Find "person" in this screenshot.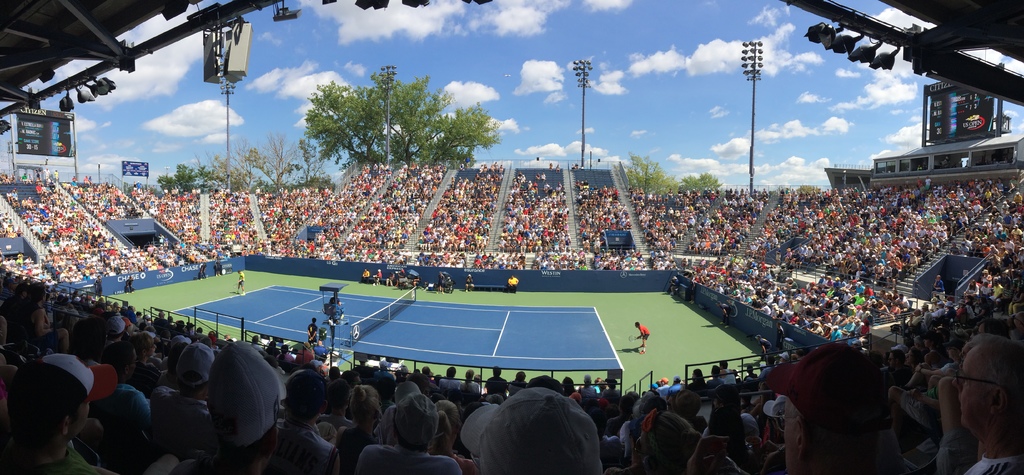
The bounding box for "person" is (236,275,246,293).
